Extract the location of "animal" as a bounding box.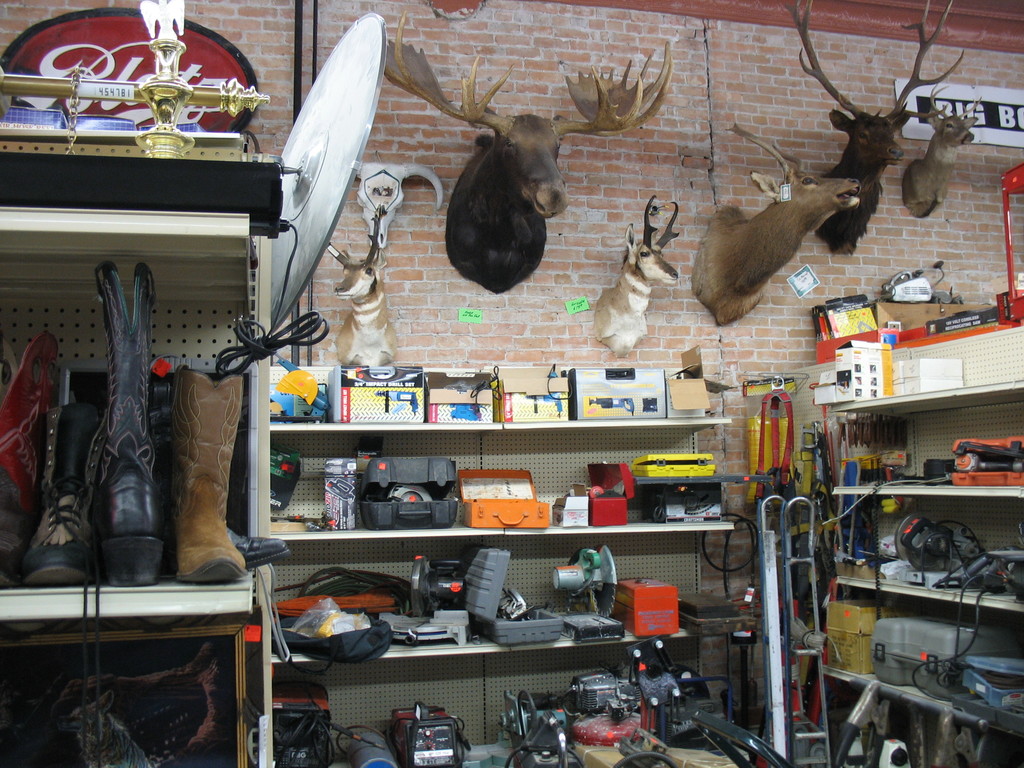
Rect(589, 191, 682, 355).
